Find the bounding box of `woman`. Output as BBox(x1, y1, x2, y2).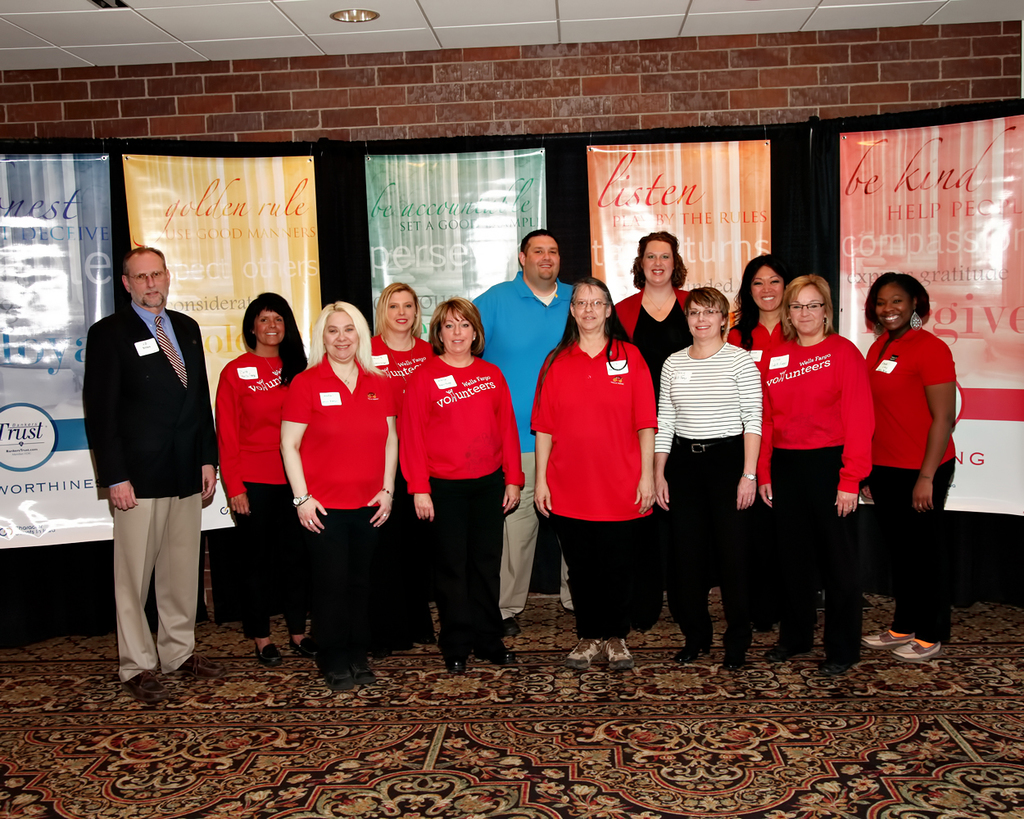
BBox(650, 286, 763, 676).
